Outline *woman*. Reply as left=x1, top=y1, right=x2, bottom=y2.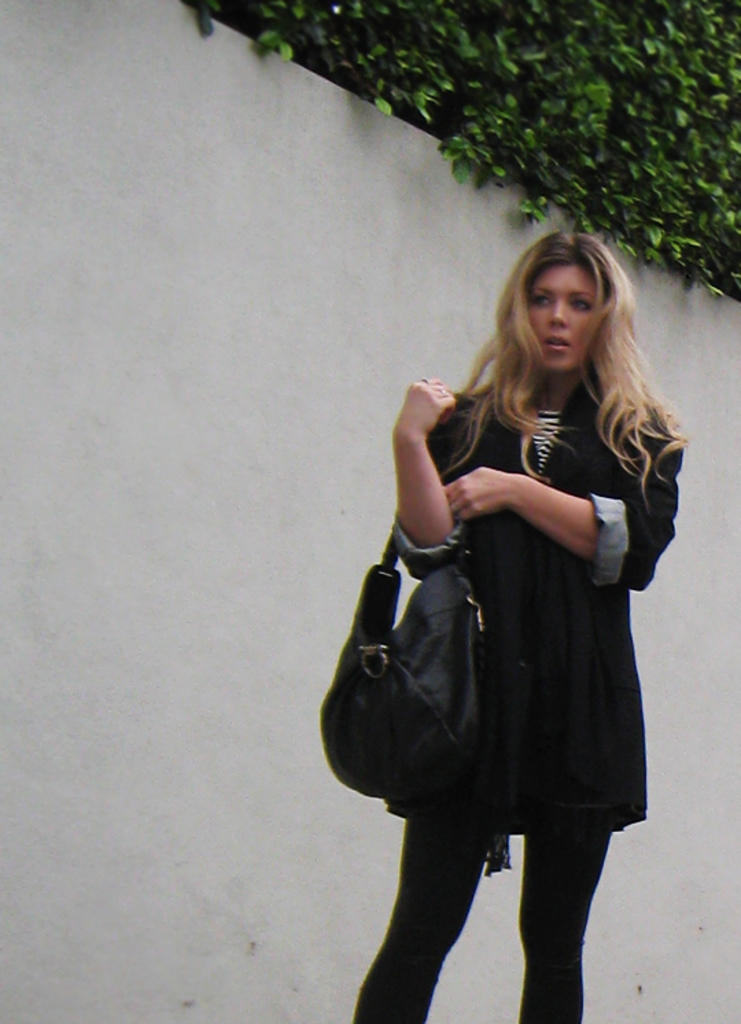
left=322, top=203, right=690, bottom=990.
